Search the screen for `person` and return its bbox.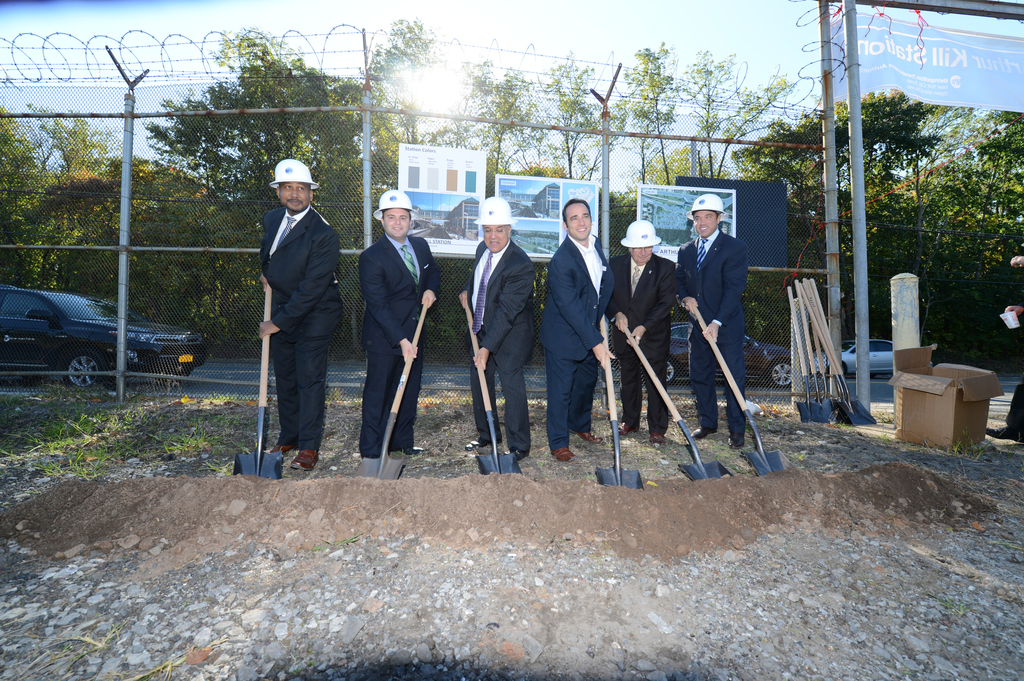
Found: <bbox>677, 195, 749, 451</bbox>.
